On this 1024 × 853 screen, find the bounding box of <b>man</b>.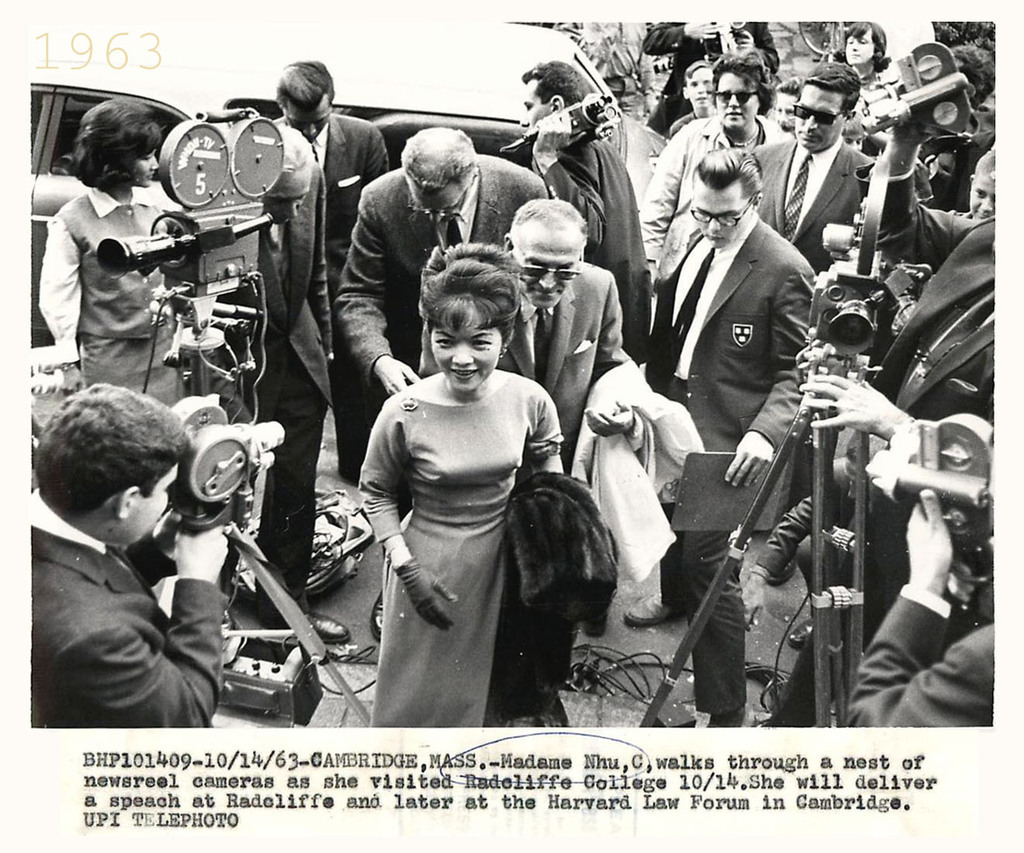
Bounding box: bbox=[273, 60, 398, 361].
